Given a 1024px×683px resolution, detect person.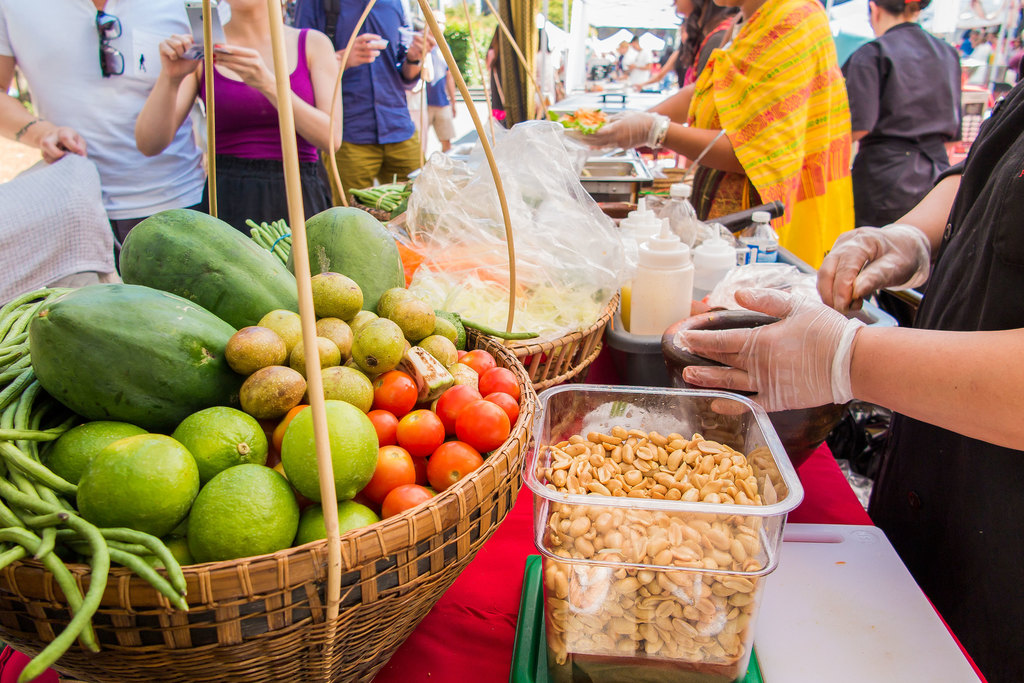
<box>847,0,982,254</box>.
